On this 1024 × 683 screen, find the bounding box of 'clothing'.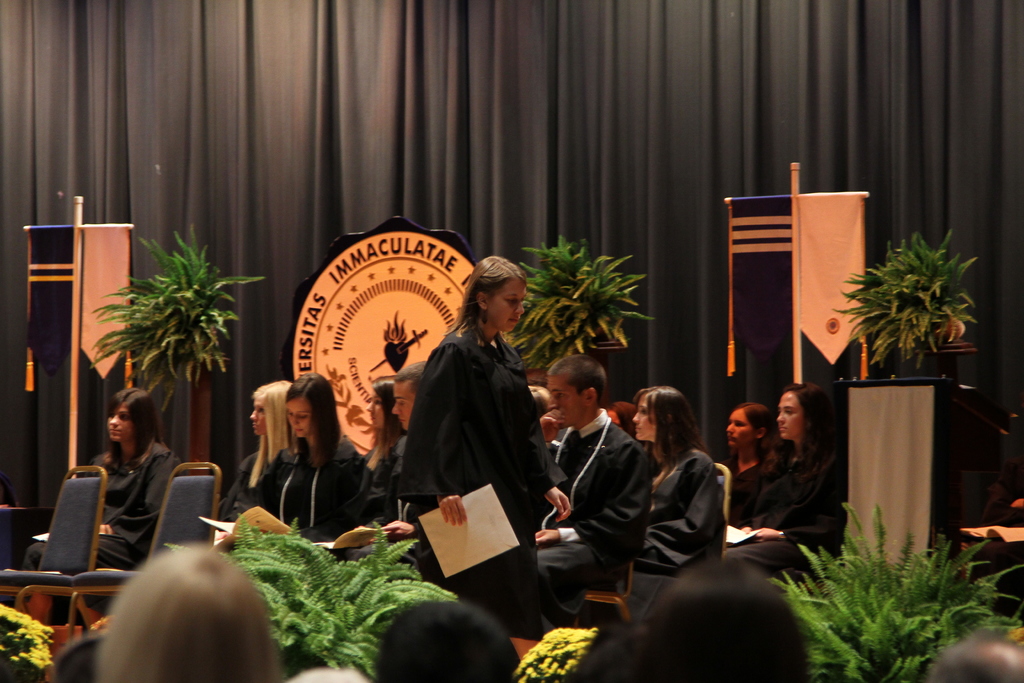
Bounding box: (left=600, top=386, right=737, bottom=613).
